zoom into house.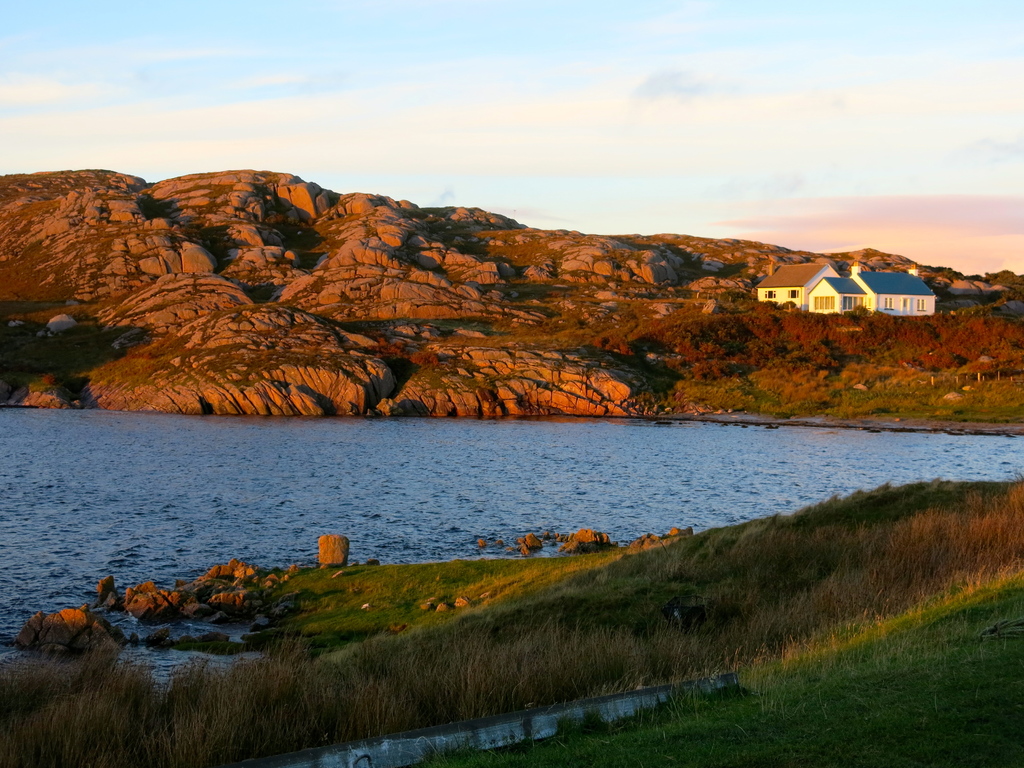
Zoom target: box(752, 262, 841, 319).
